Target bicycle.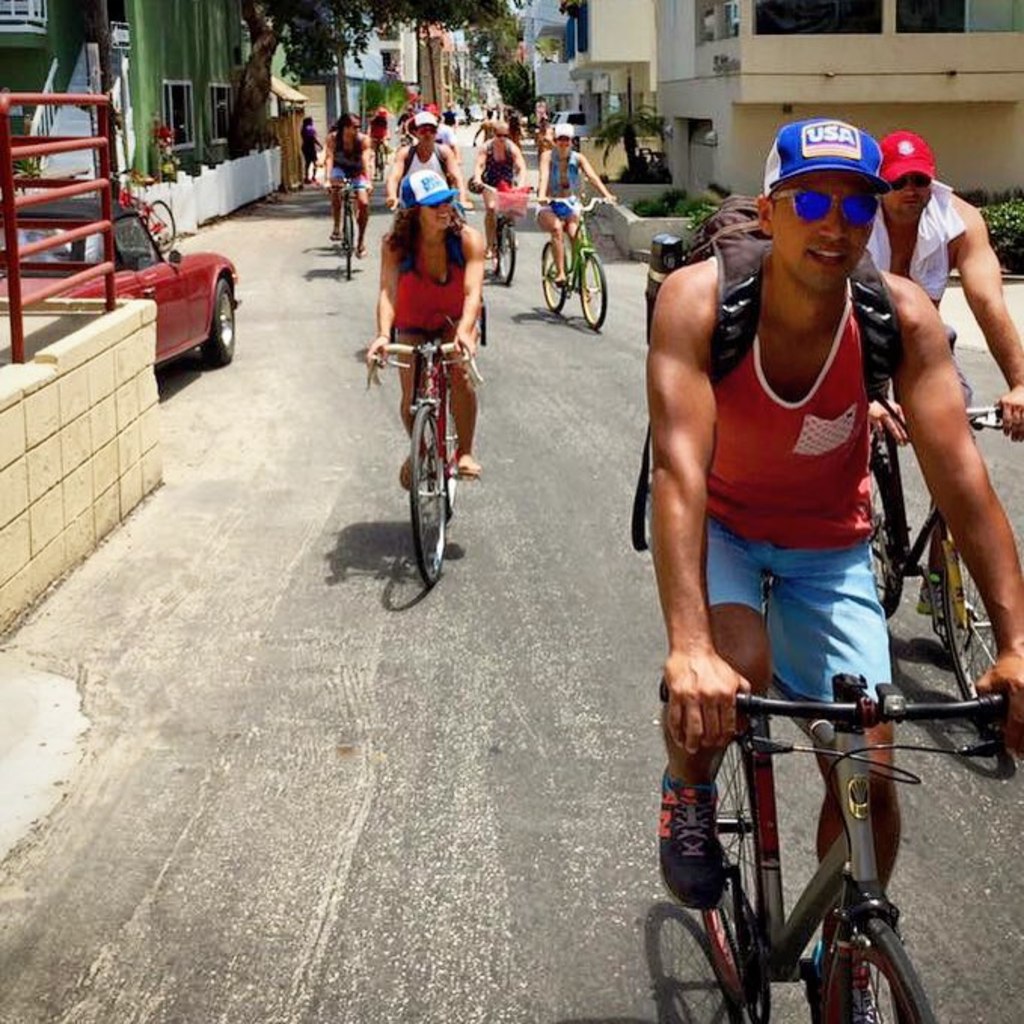
Target region: [x1=472, y1=179, x2=529, y2=284].
